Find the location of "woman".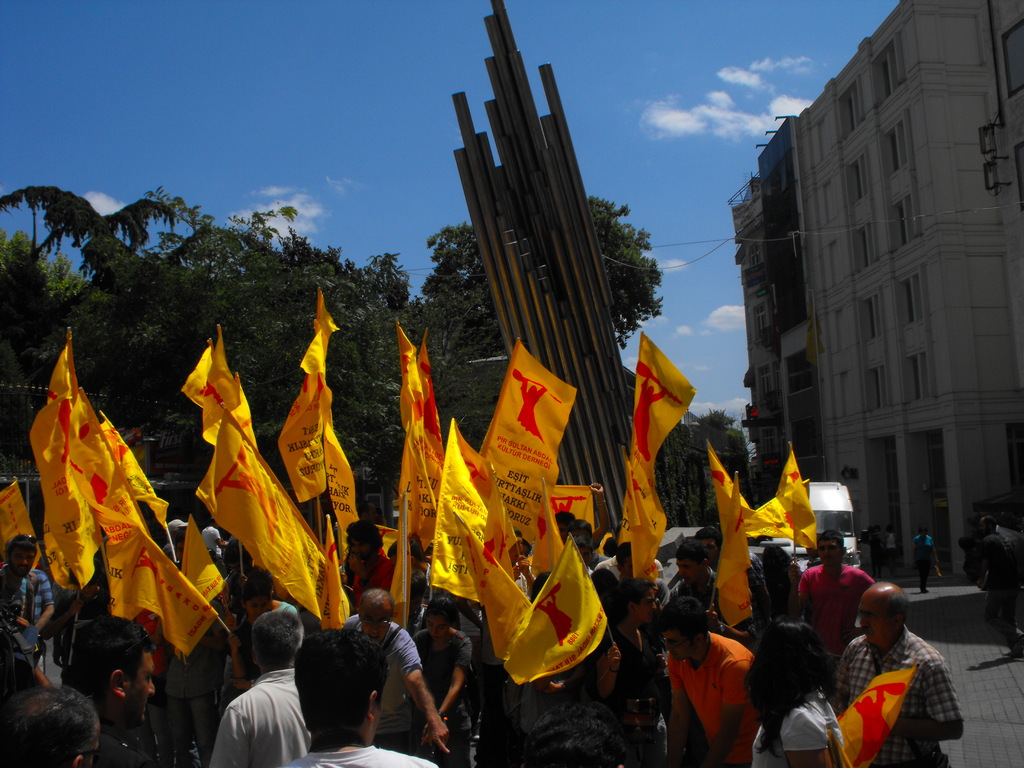
Location: bbox=(557, 513, 614, 583).
